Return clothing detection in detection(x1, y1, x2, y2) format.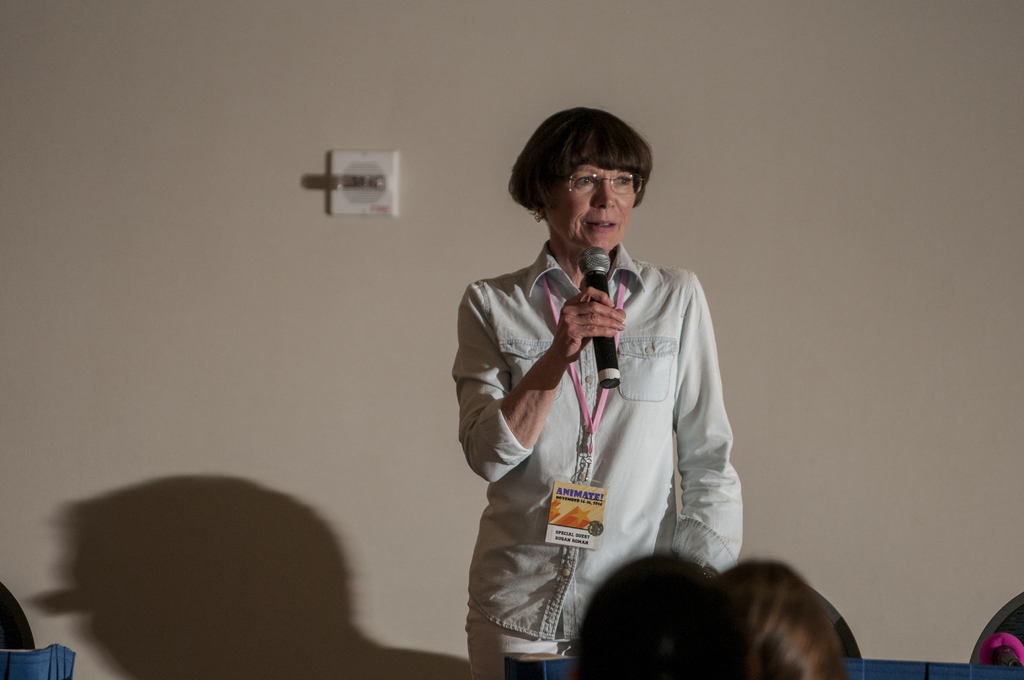
detection(462, 208, 754, 640).
